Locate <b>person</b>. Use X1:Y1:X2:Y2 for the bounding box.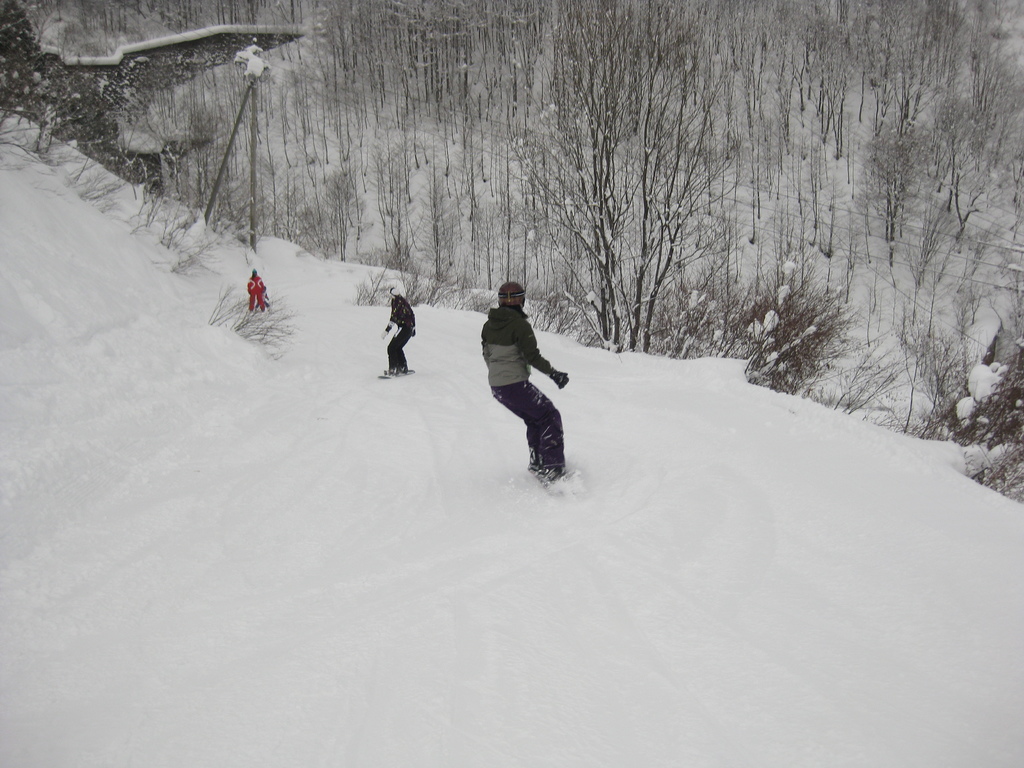
246:267:264:310.
